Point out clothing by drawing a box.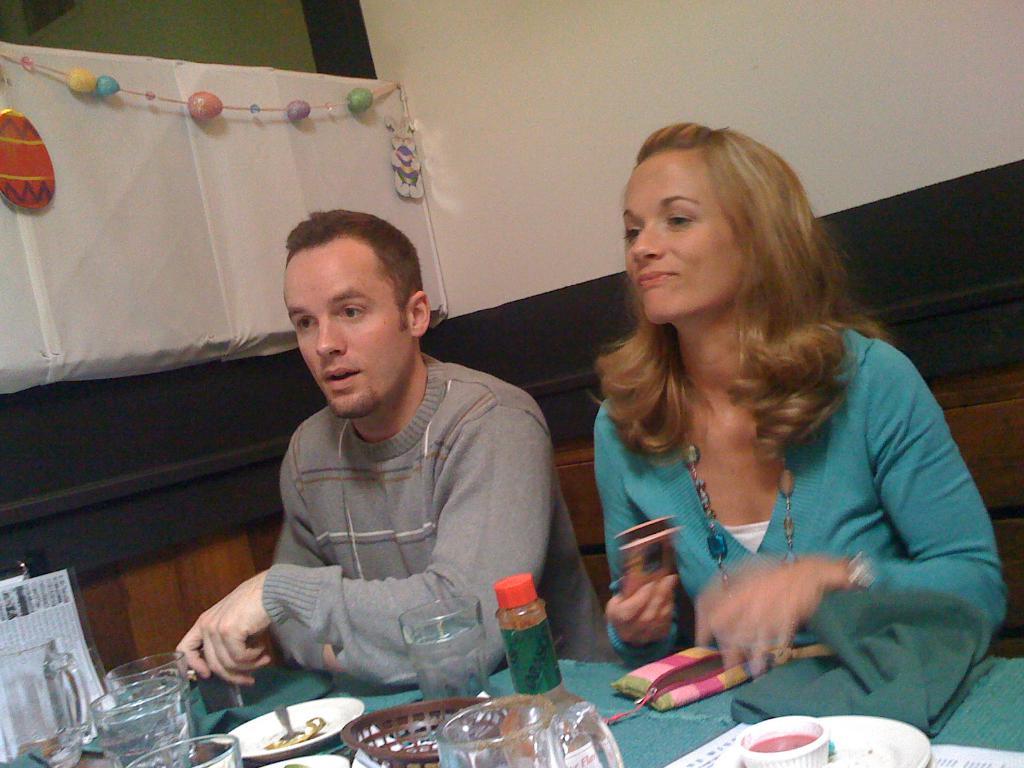
BBox(575, 282, 984, 714).
